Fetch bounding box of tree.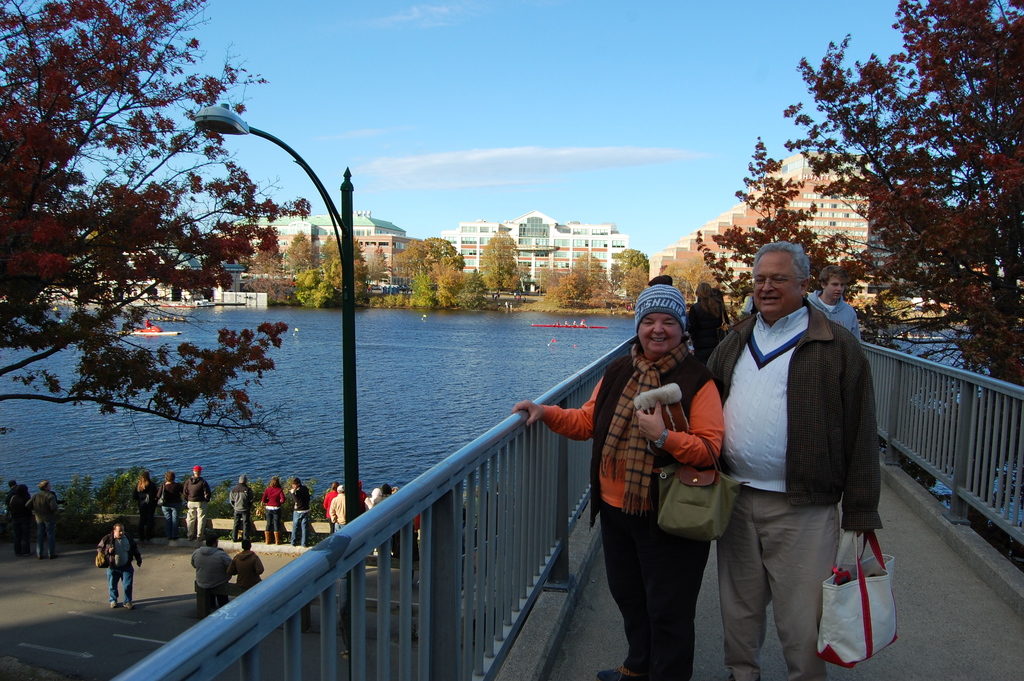
Bbox: l=315, t=229, r=371, b=304.
